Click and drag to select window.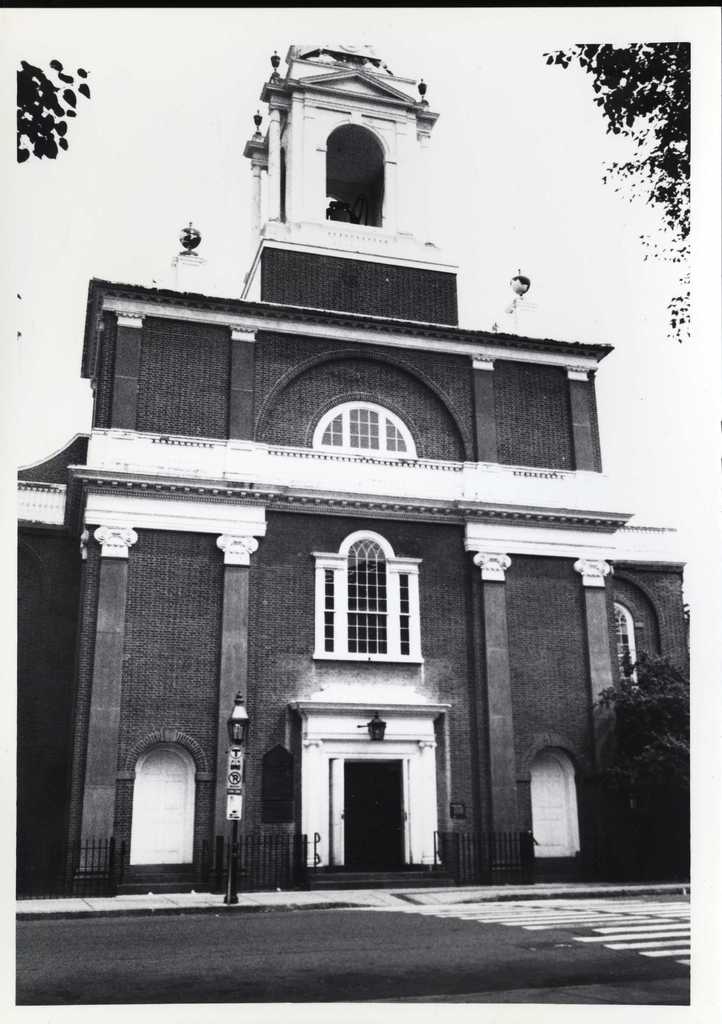
Selection: [322,123,378,226].
